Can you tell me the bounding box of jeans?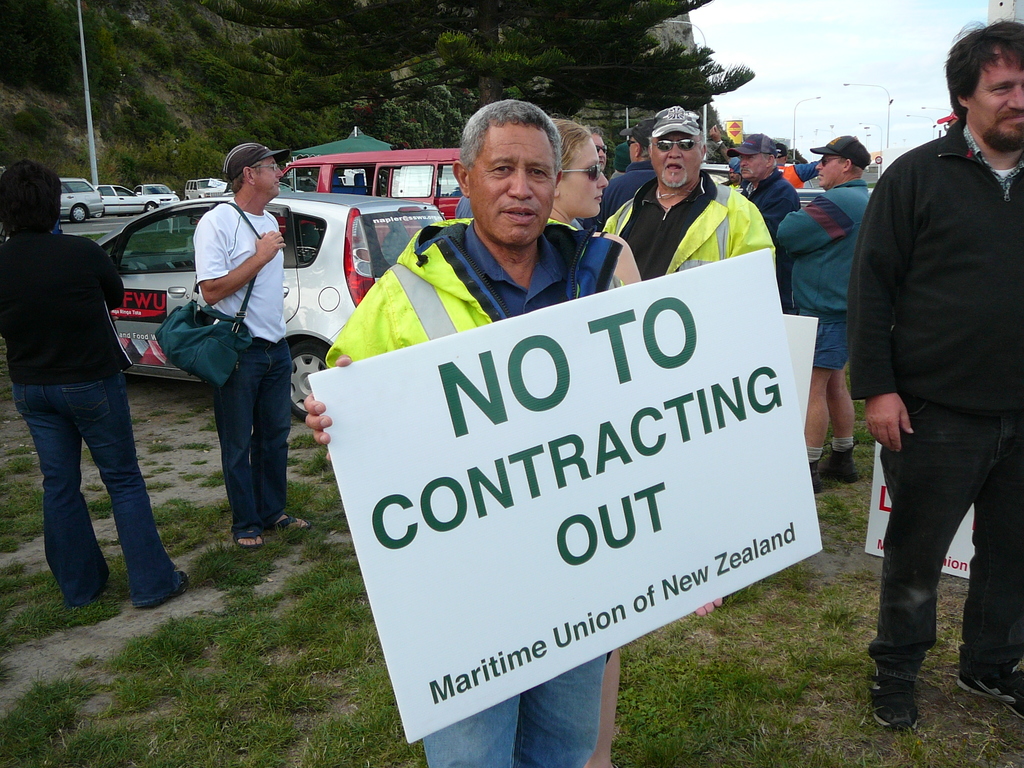
x1=211 y1=339 x2=286 y2=532.
